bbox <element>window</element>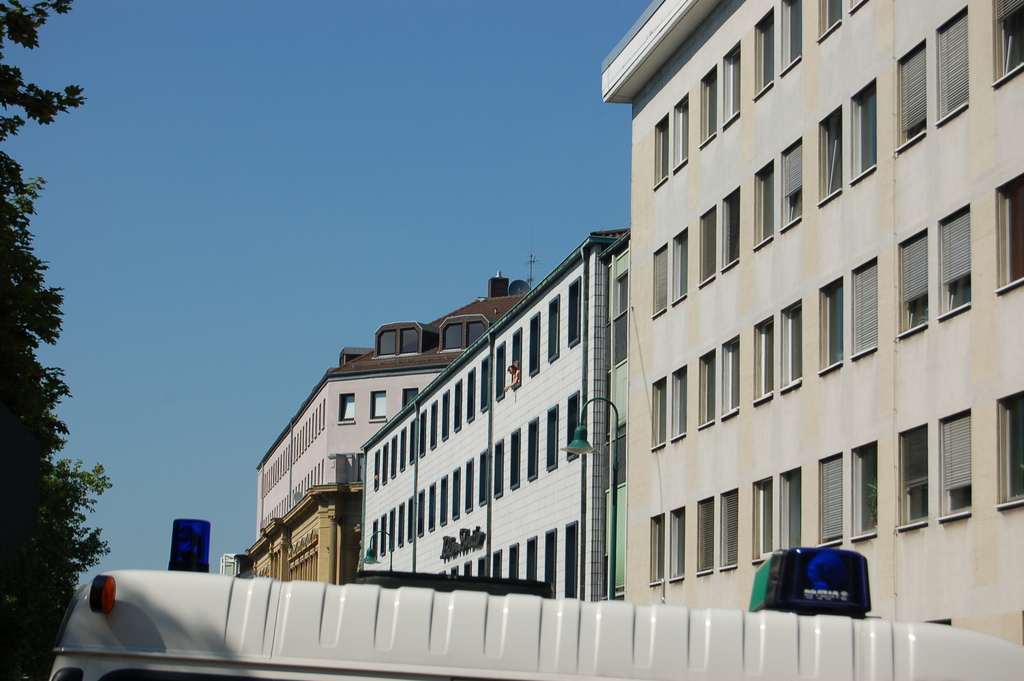
bbox=[719, 50, 741, 120]
